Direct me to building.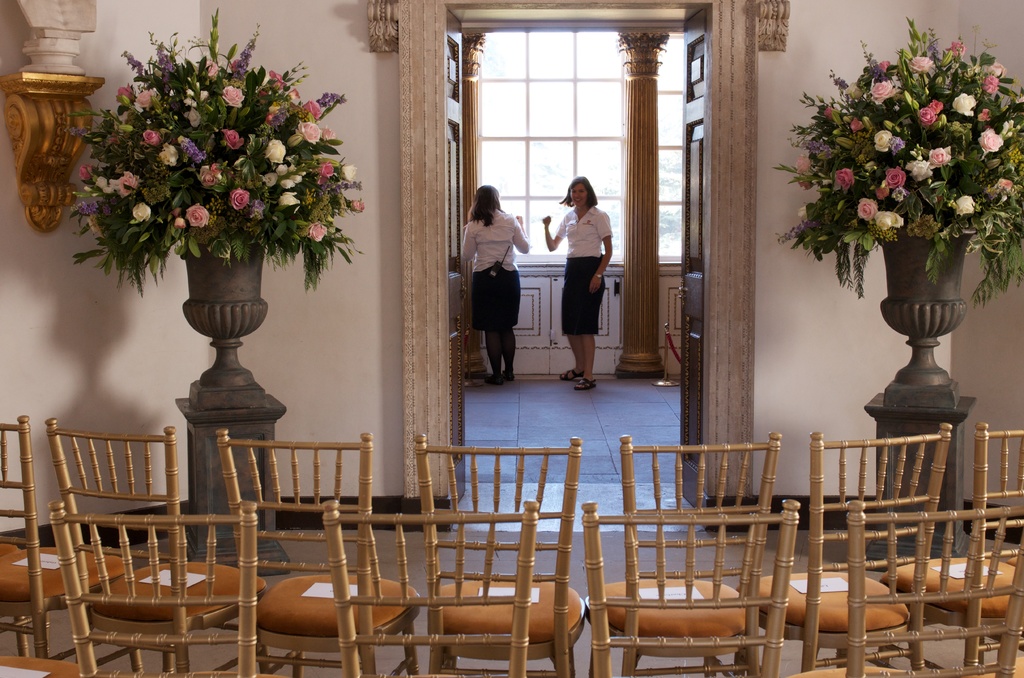
Direction: 0 0 1023 677.
